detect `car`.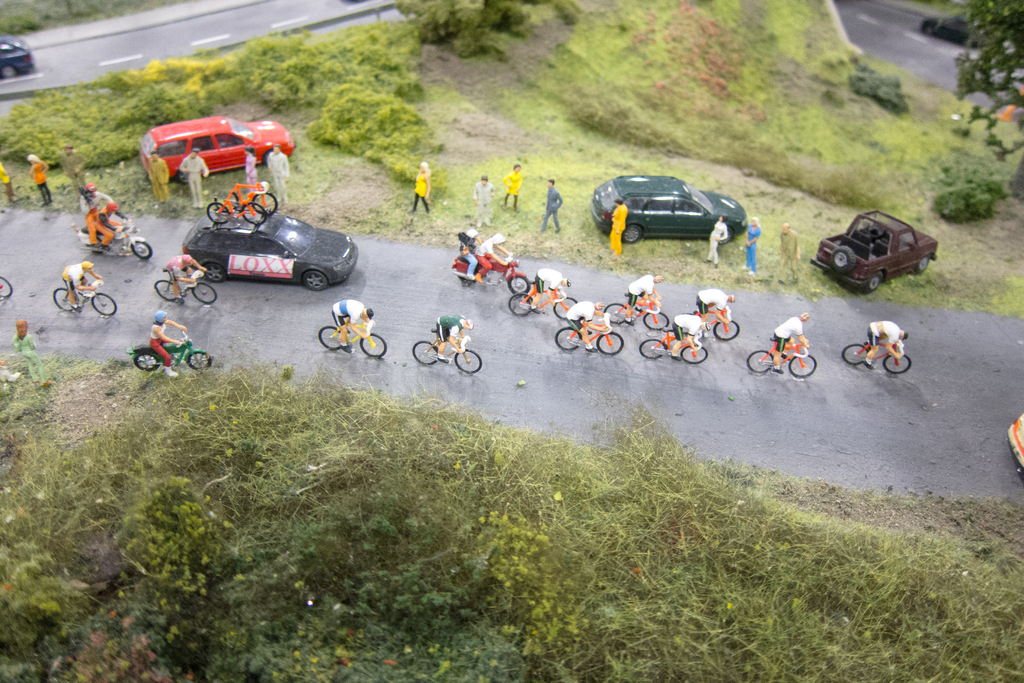
Detected at l=808, t=213, r=938, b=288.
